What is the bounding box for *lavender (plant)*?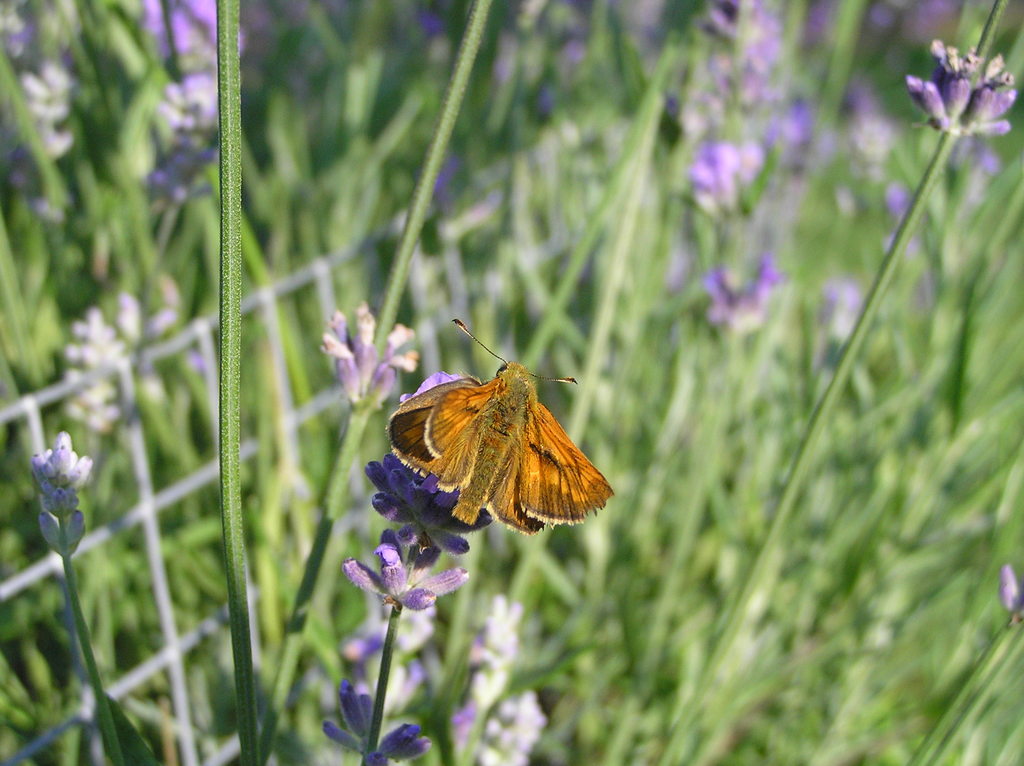
[x1=298, y1=292, x2=428, y2=605].
